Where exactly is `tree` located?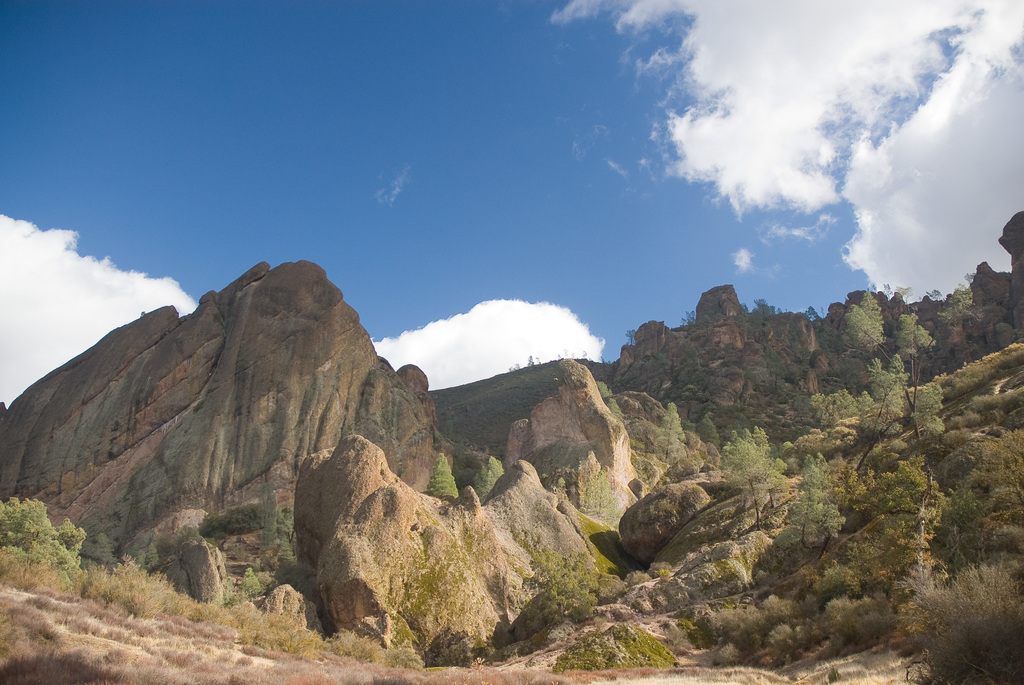
Its bounding box is bbox=[652, 399, 688, 462].
